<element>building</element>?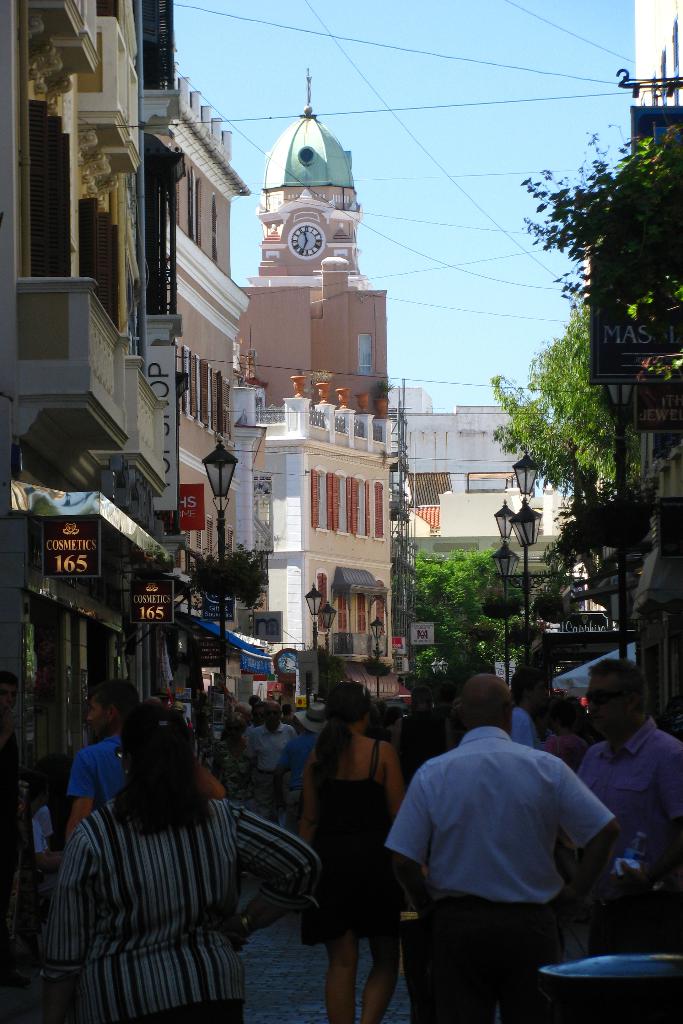
x1=628, y1=0, x2=682, y2=721
